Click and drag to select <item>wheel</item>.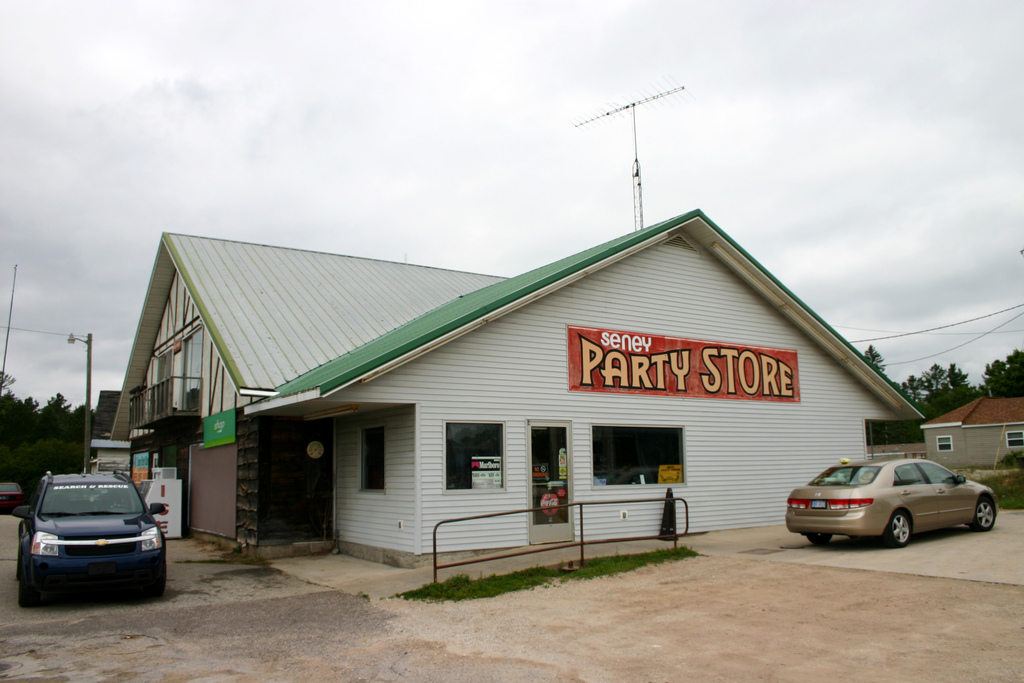
Selection: 970/495/995/530.
